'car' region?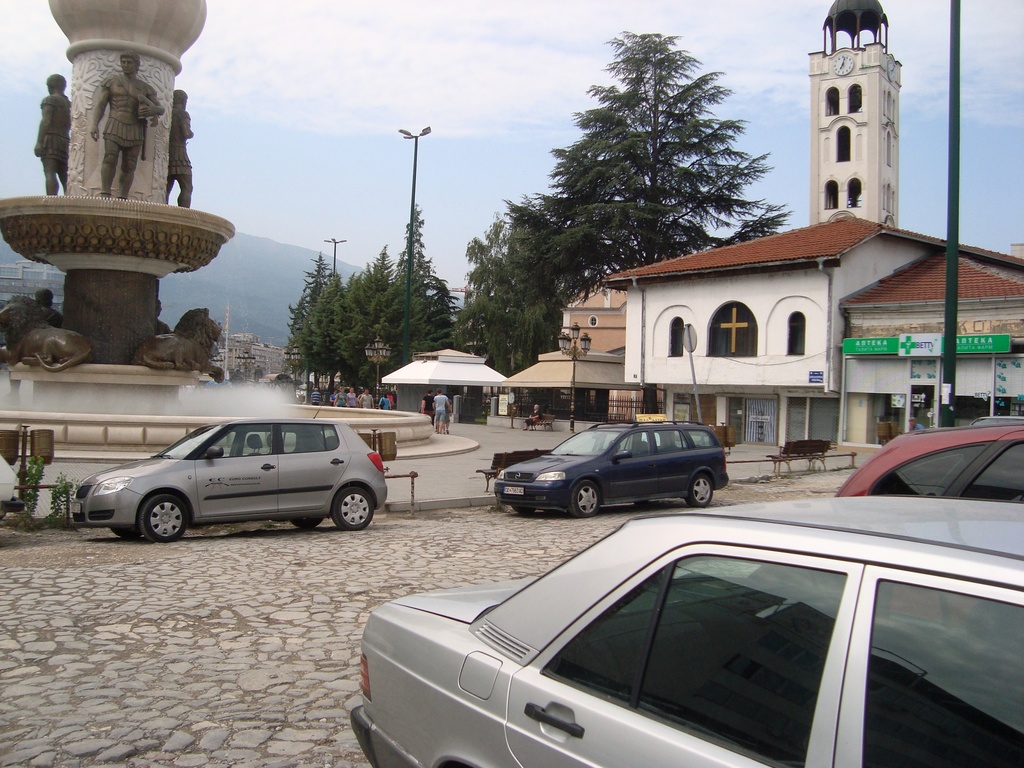
(x1=70, y1=394, x2=397, y2=534)
